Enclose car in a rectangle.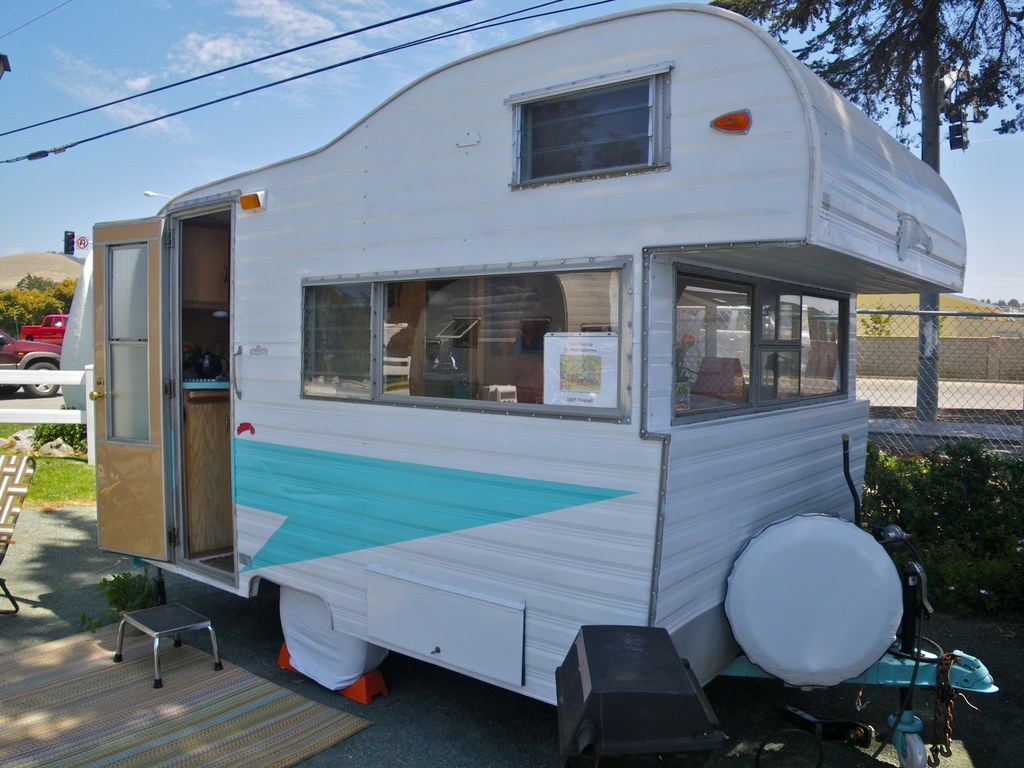
[0, 330, 64, 399].
